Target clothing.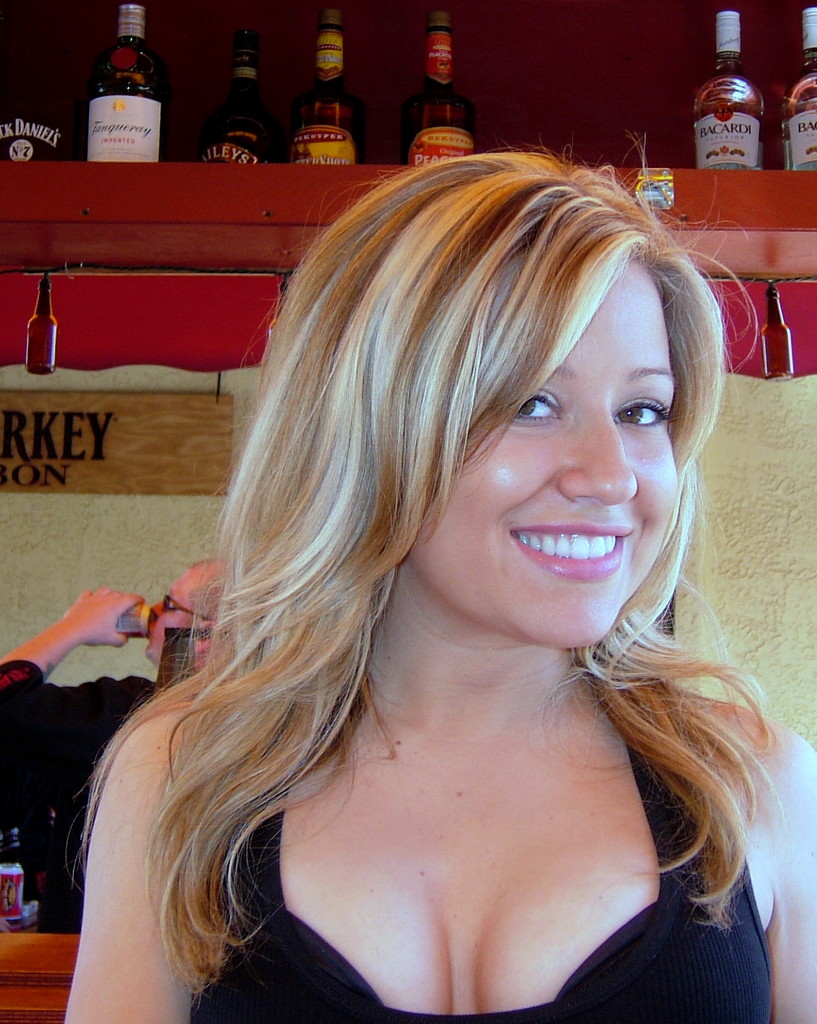
Target region: 0 659 159 812.
